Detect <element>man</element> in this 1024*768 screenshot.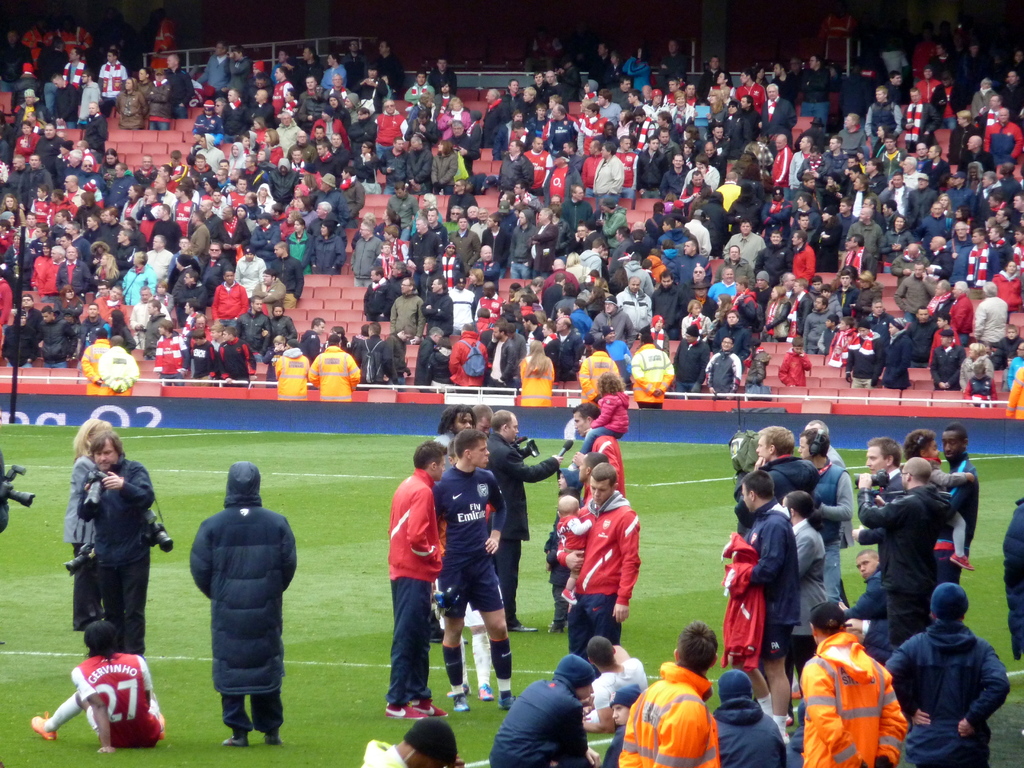
Detection: BBox(671, 236, 714, 270).
